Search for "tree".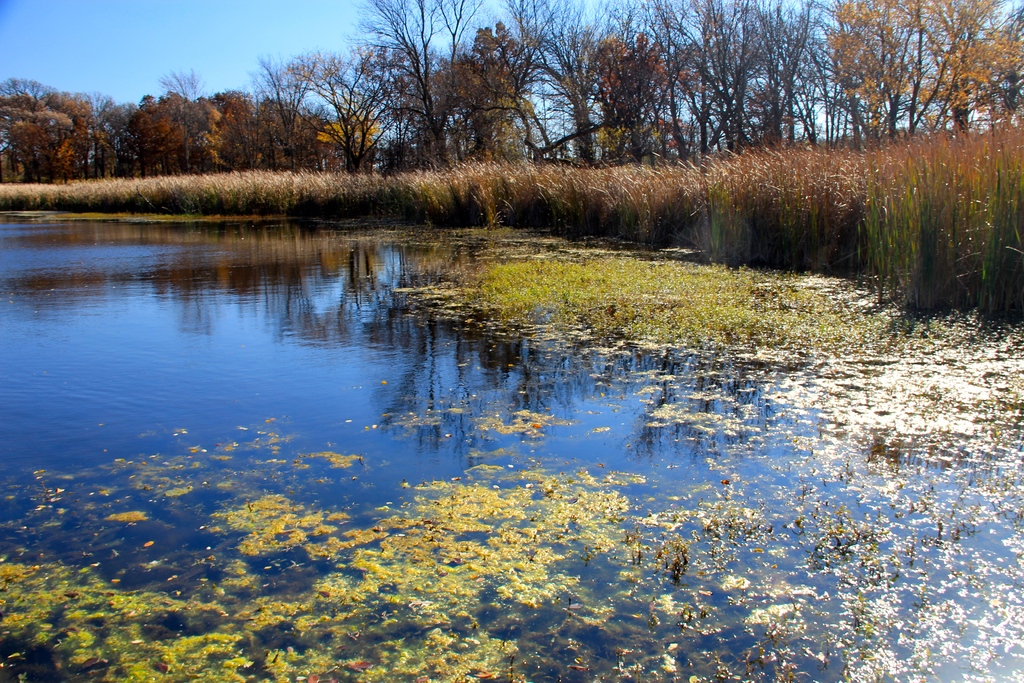
Found at pyautogui.locateOnScreen(170, 67, 211, 167).
